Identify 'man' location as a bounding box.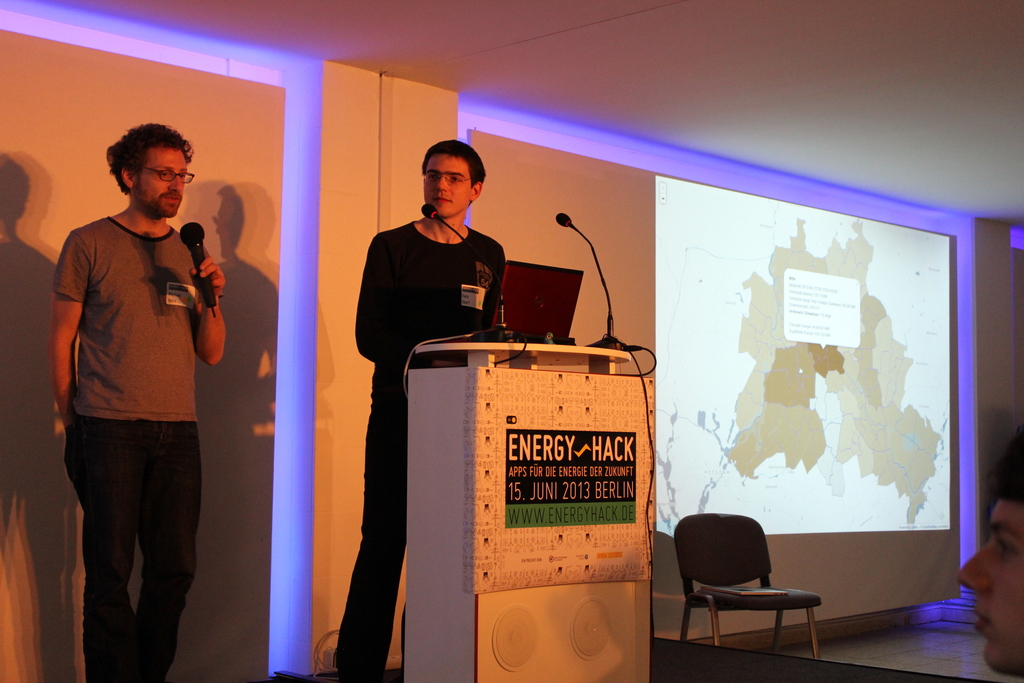
42, 136, 238, 662.
